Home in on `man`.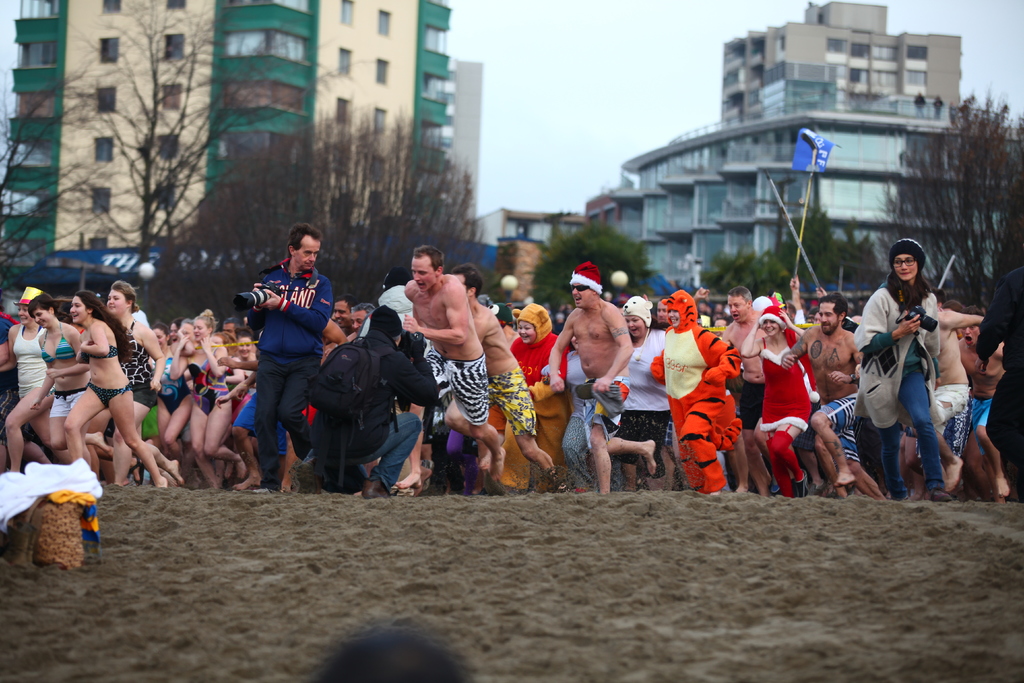
Homed in at {"x1": 932, "y1": 300, "x2": 988, "y2": 483}.
